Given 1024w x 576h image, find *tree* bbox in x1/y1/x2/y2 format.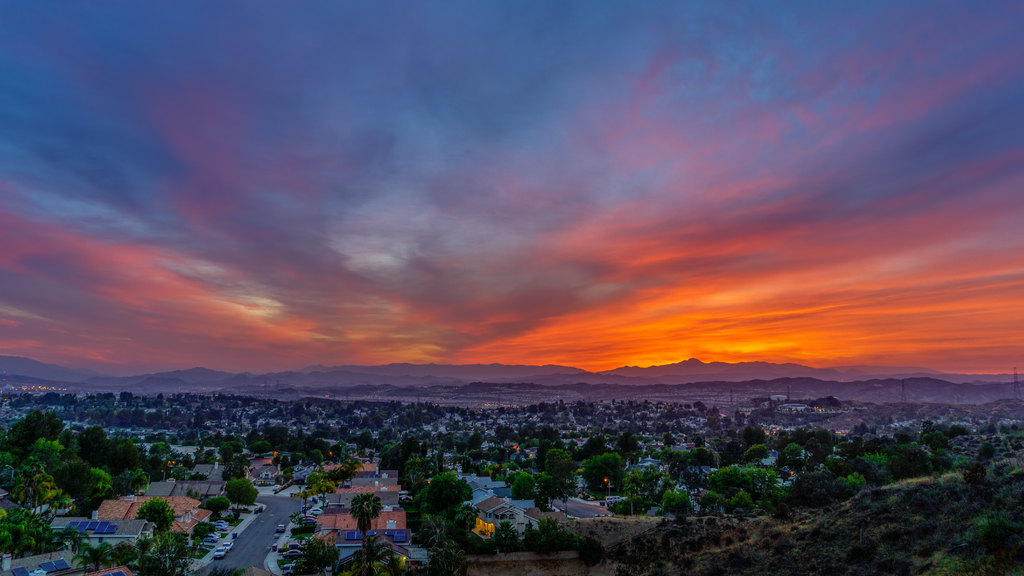
729/492/753/508.
